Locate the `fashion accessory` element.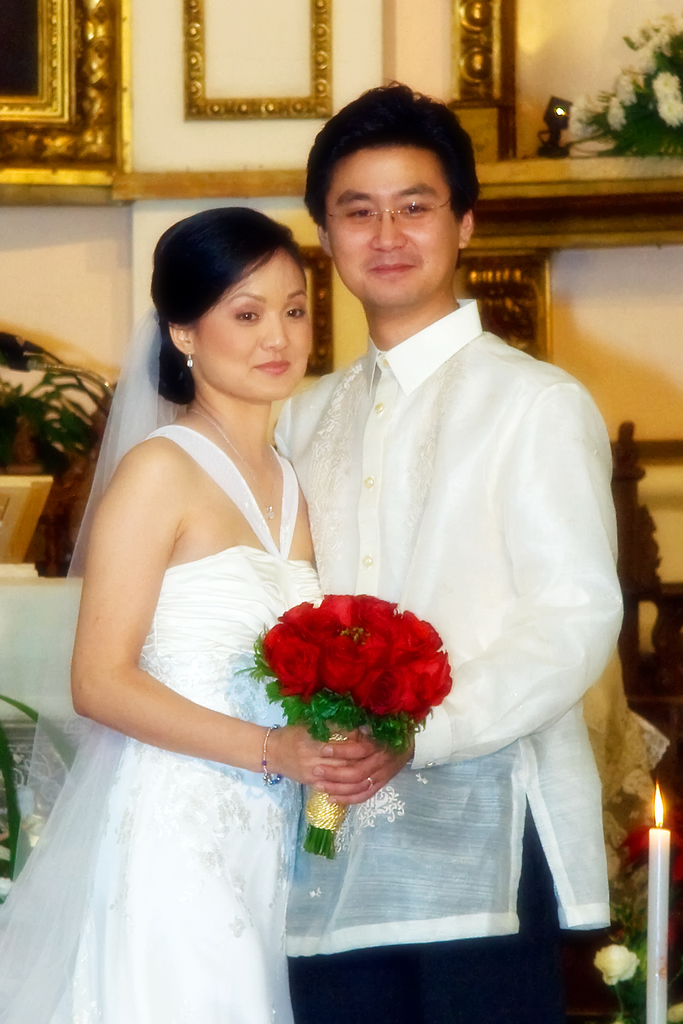
Element bbox: crop(260, 725, 281, 794).
